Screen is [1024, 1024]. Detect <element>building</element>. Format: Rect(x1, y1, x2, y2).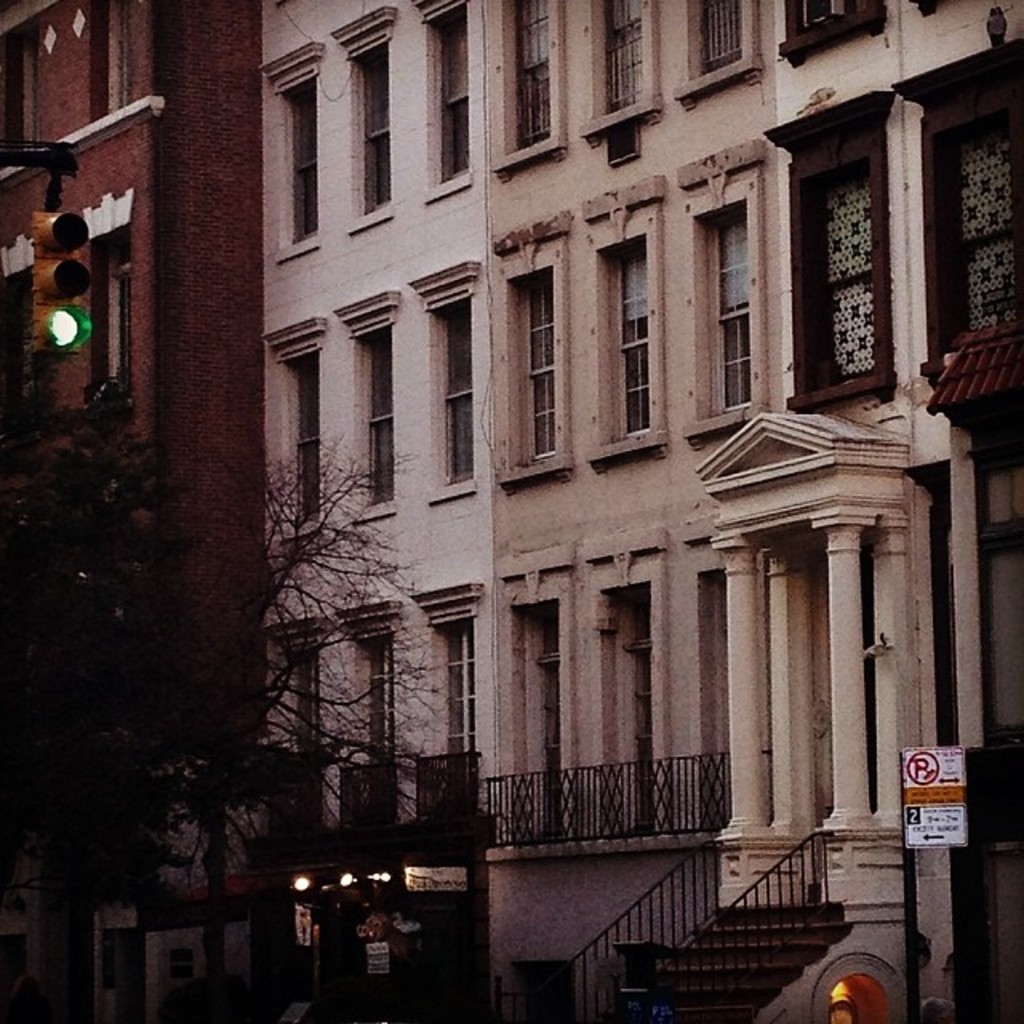
Rect(256, 0, 1022, 1022).
